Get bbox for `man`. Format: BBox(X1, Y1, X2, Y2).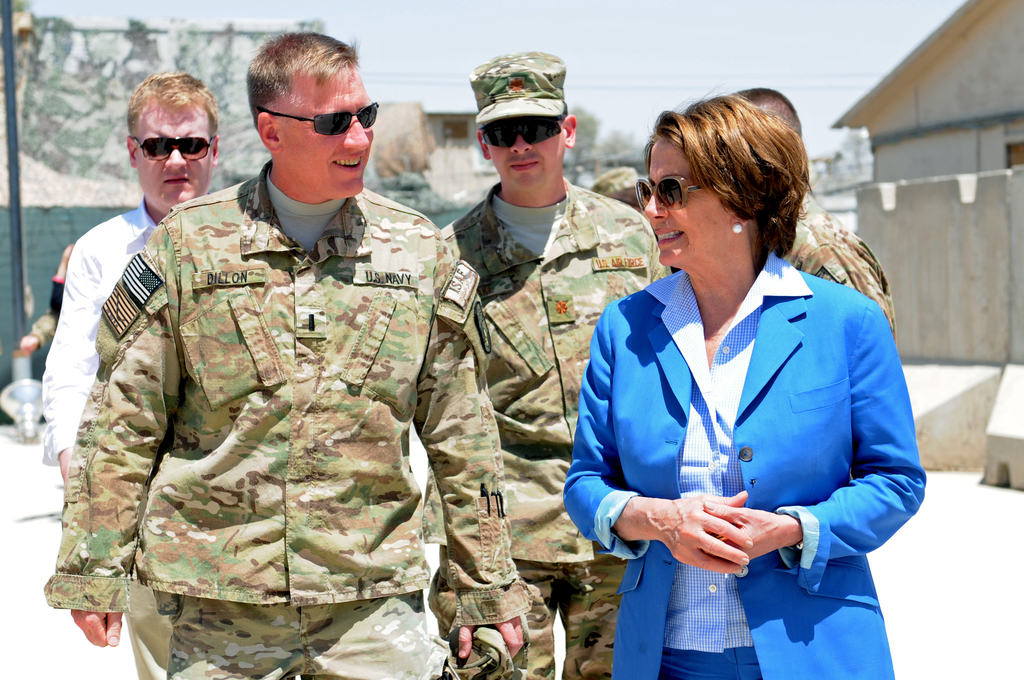
BBox(425, 45, 671, 679).
